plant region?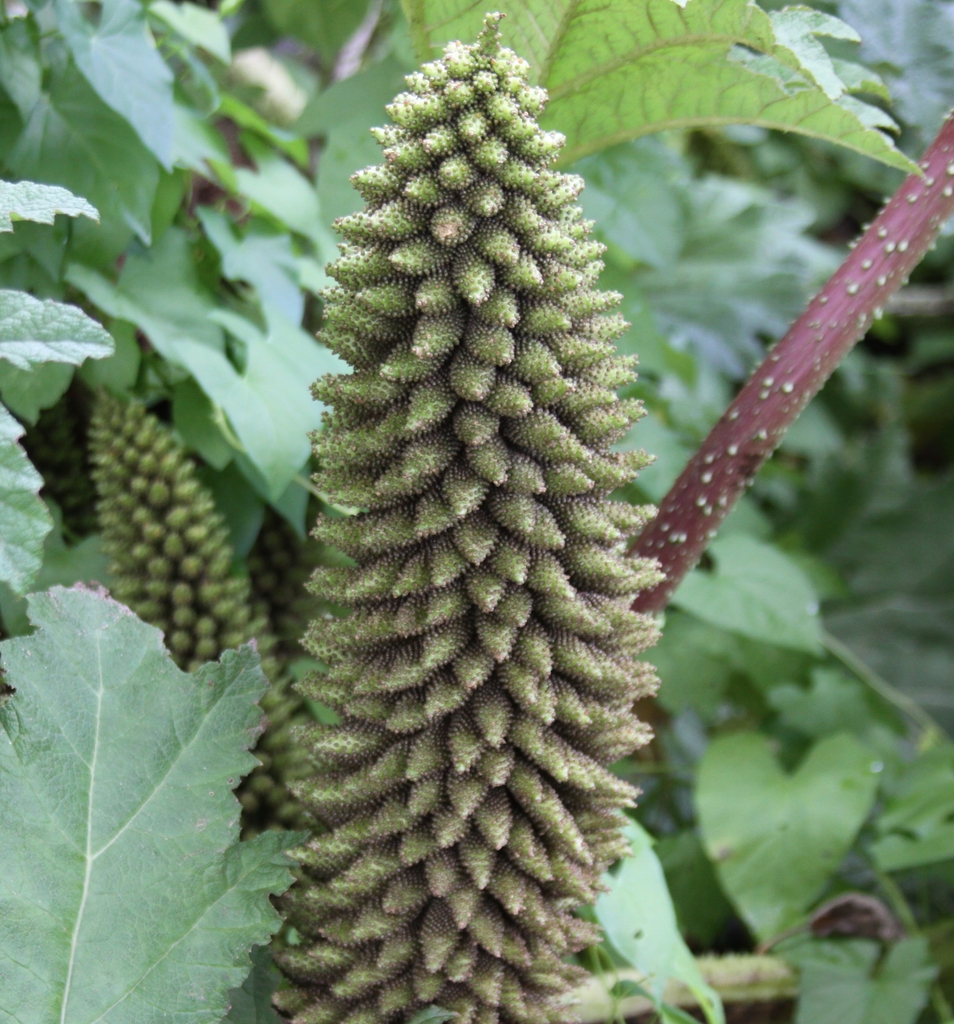
box=[134, 0, 785, 1023]
